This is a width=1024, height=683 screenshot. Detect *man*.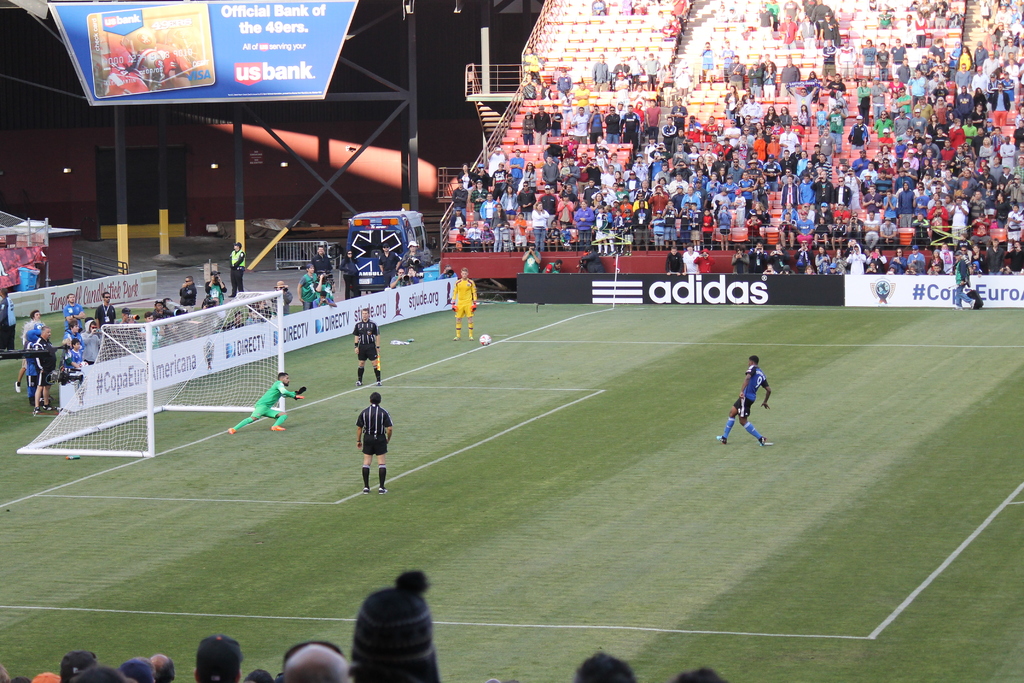
crop(350, 306, 381, 388).
